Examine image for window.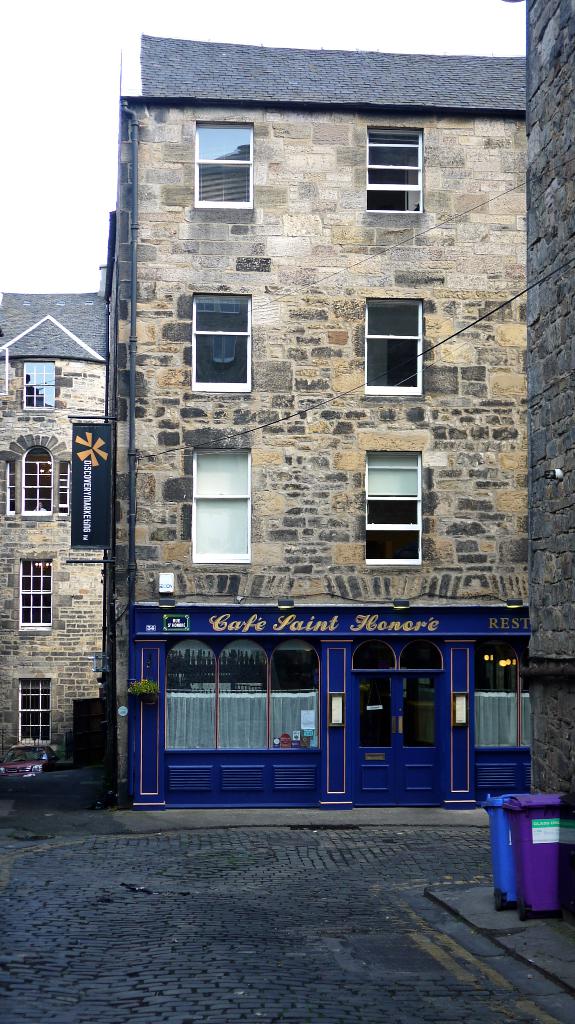
Examination result: [x1=192, y1=292, x2=252, y2=394].
